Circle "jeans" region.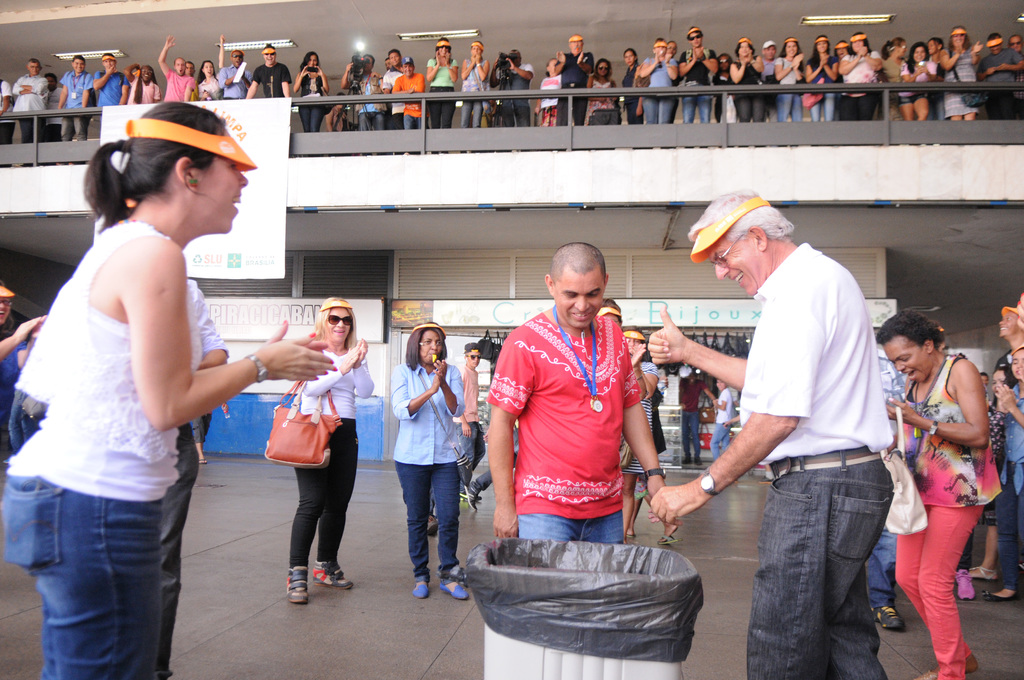
Region: crop(22, 117, 48, 143).
